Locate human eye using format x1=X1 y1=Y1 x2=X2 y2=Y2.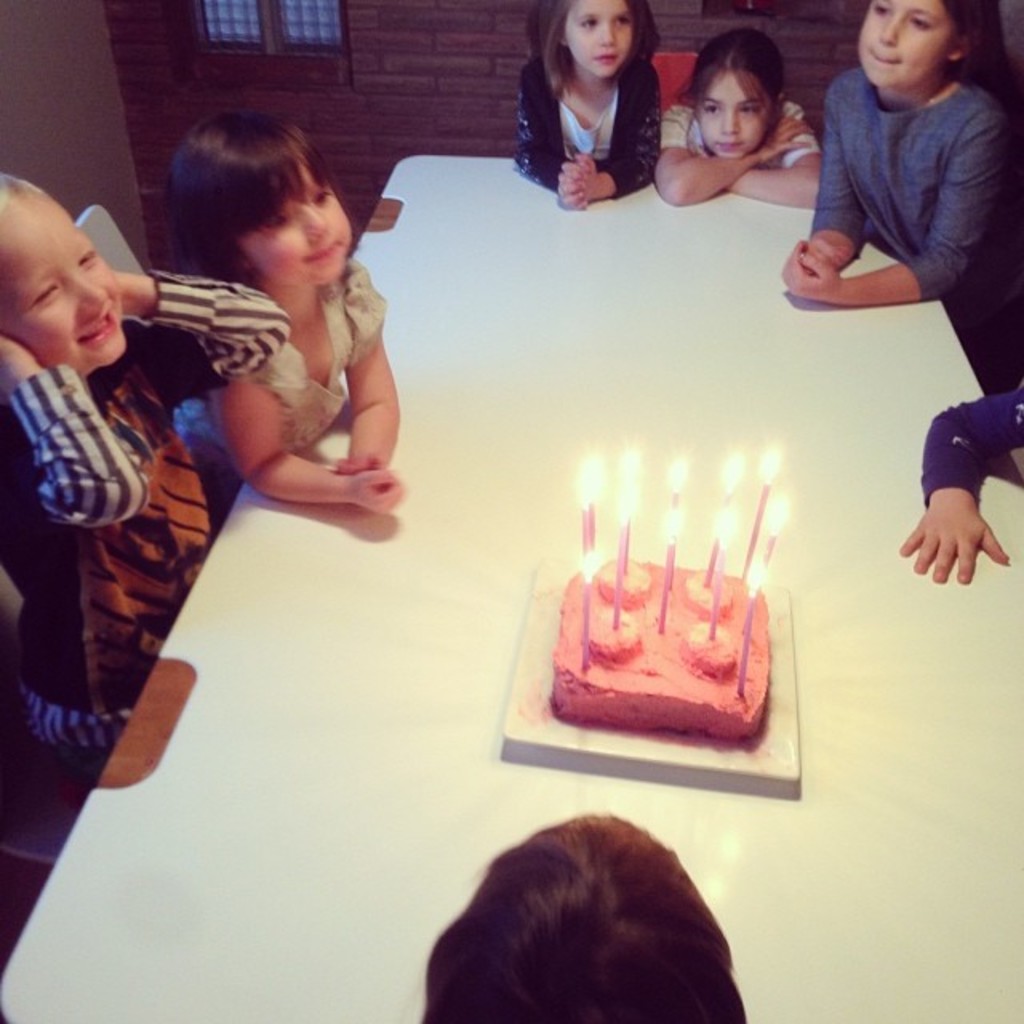
x1=874 y1=0 x2=893 y2=16.
